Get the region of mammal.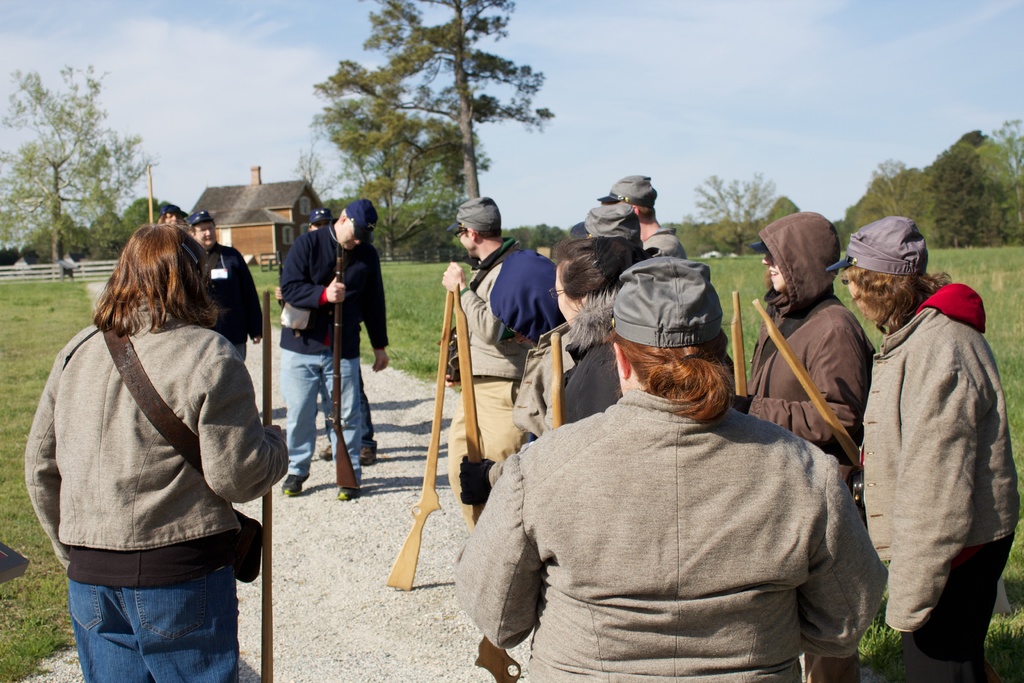
bbox=[454, 252, 886, 682].
